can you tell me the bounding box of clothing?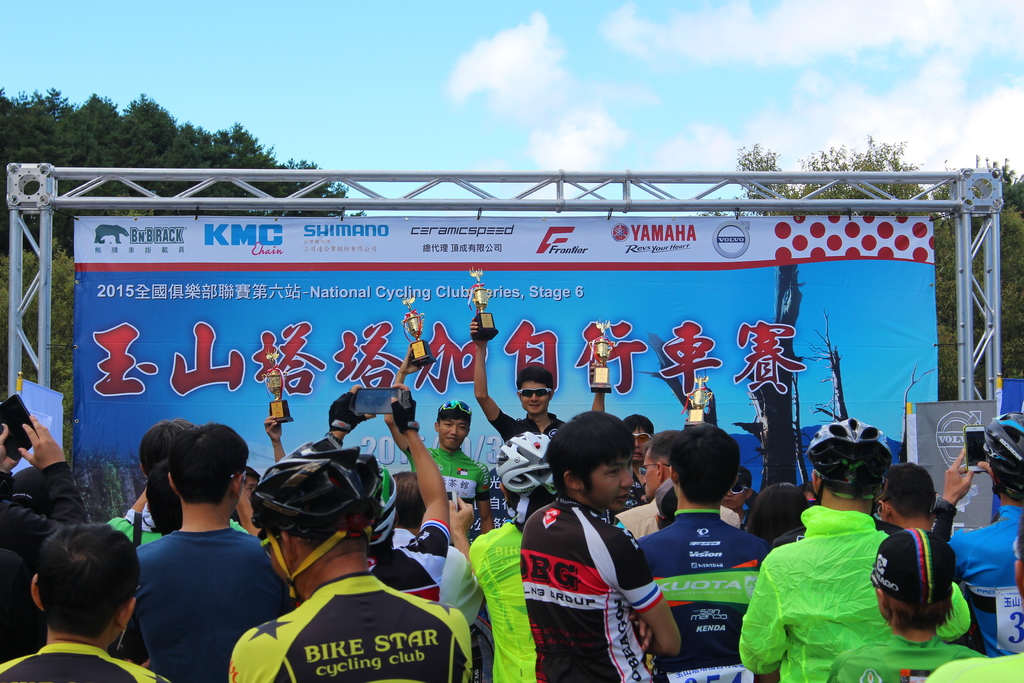
box(924, 500, 1023, 646).
